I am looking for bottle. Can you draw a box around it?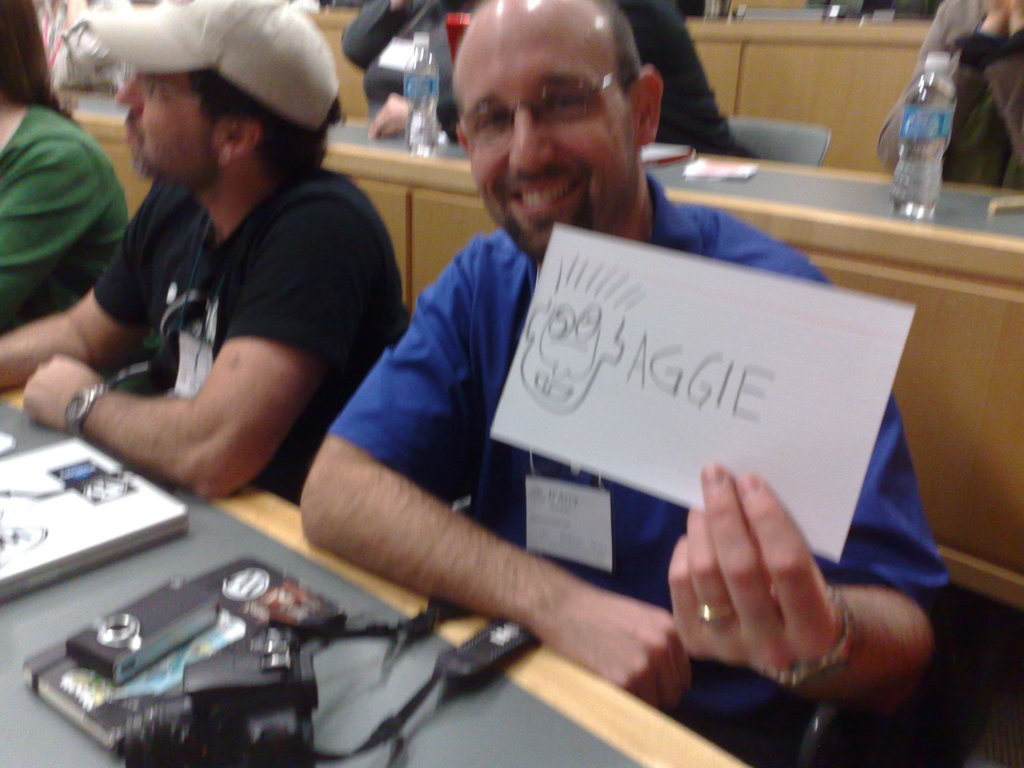
Sure, the bounding box is bbox=(891, 49, 961, 219).
